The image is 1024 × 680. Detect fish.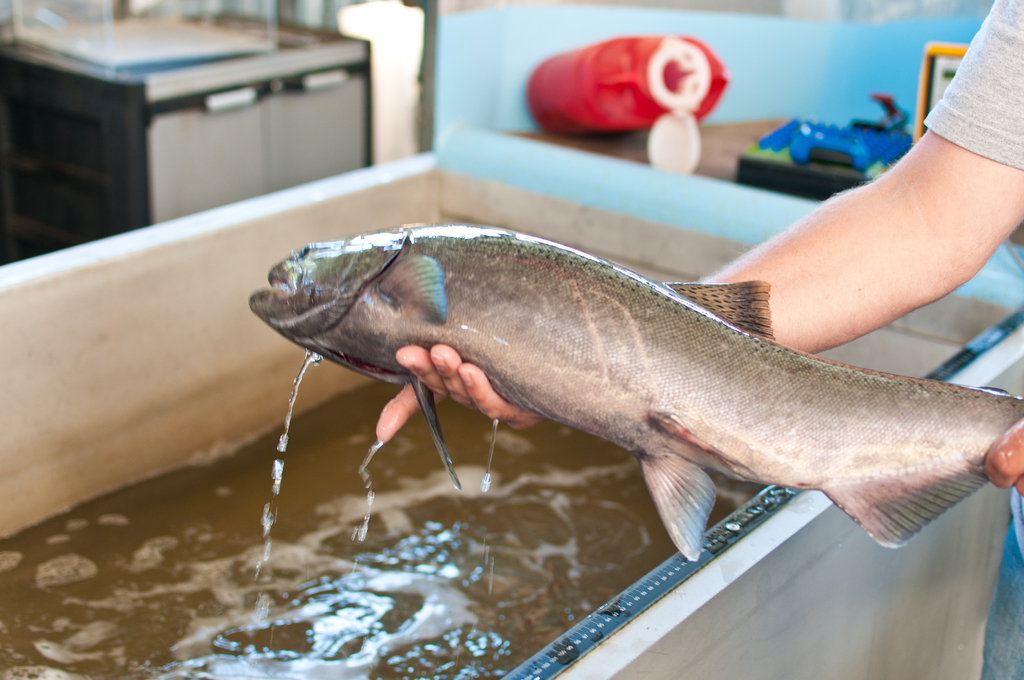
Detection: [x1=246, y1=222, x2=1023, y2=568].
